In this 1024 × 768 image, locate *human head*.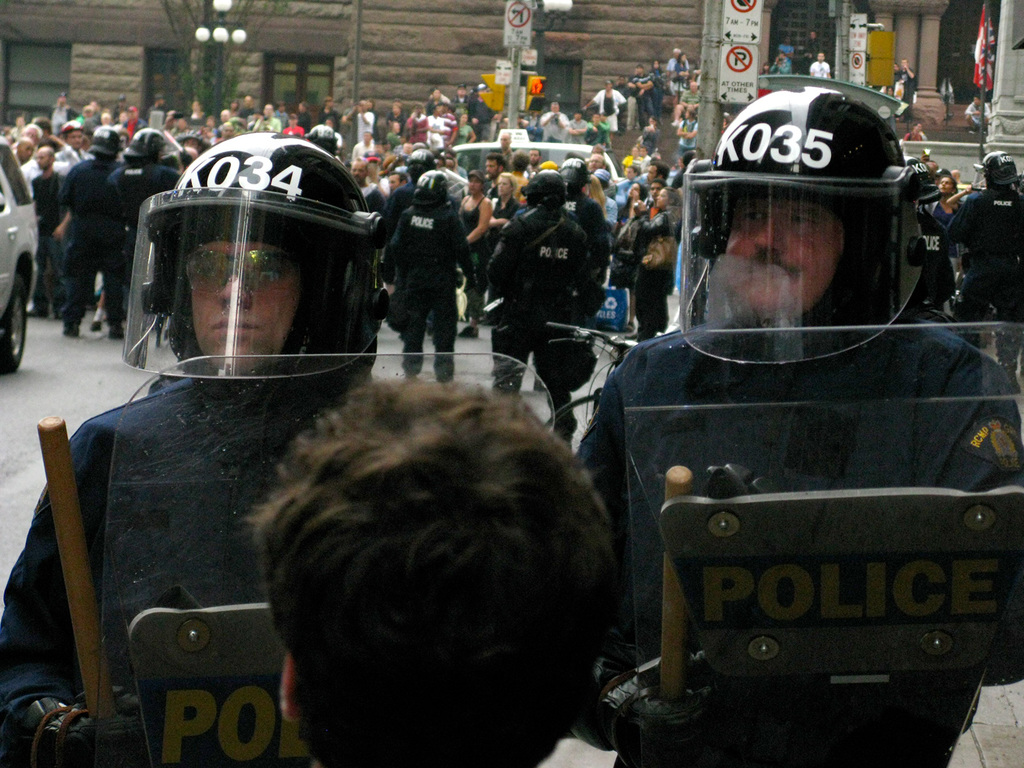
Bounding box: pyautogui.locateOnScreen(405, 148, 436, 177).
